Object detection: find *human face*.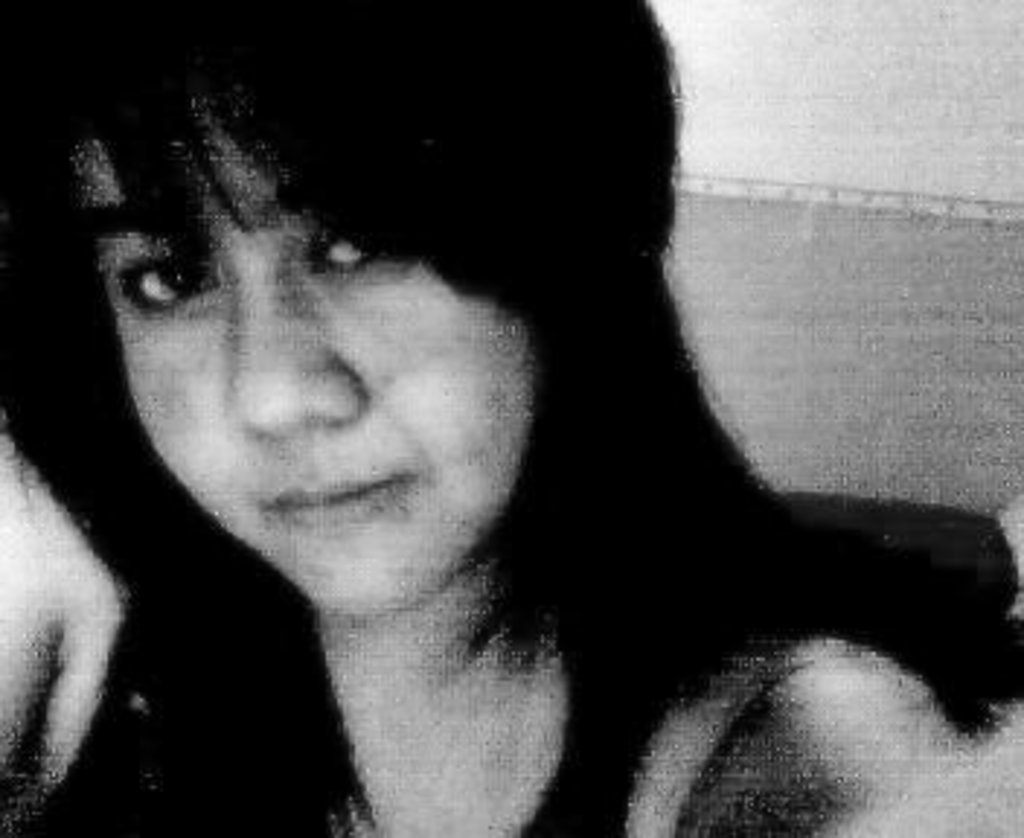
locate(73, 128, 538, 617).
